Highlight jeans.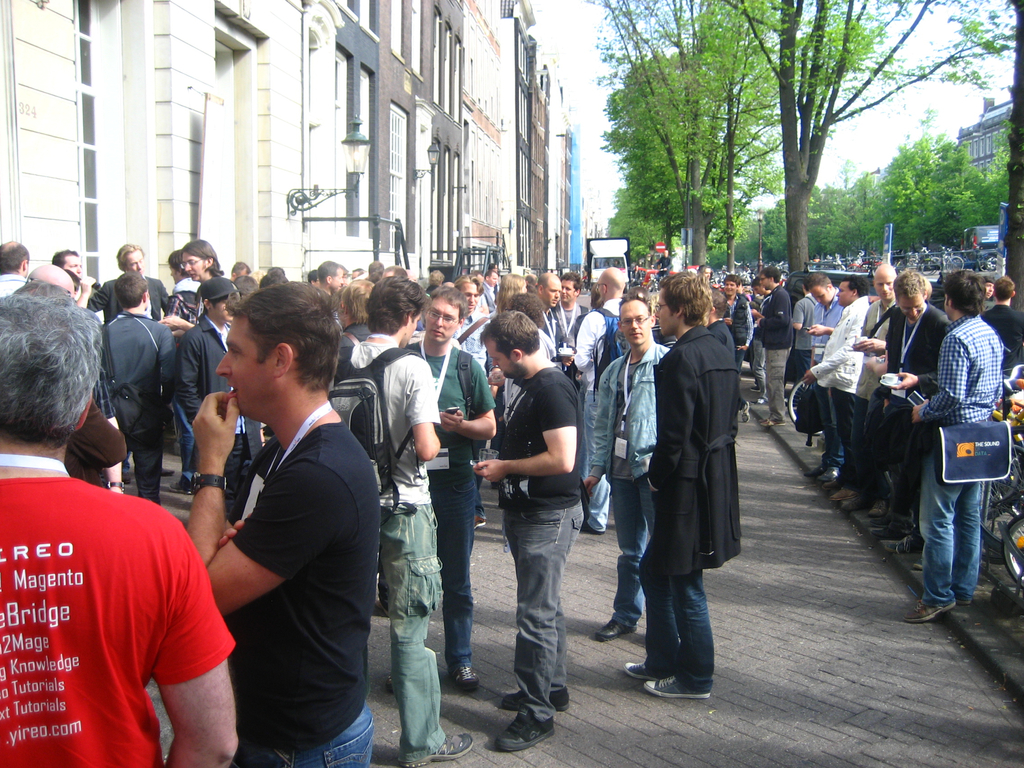
Highlighted region: region(585, 479, 609, 534).
